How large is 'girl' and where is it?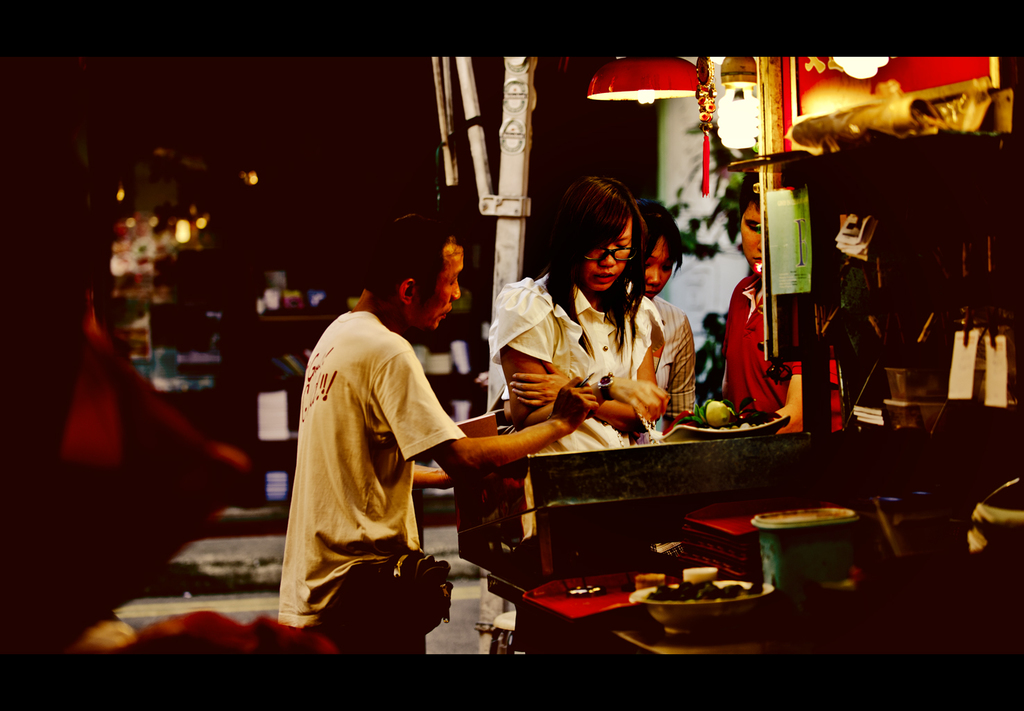
Bounding box: rect(489, 176, 667, 454).
